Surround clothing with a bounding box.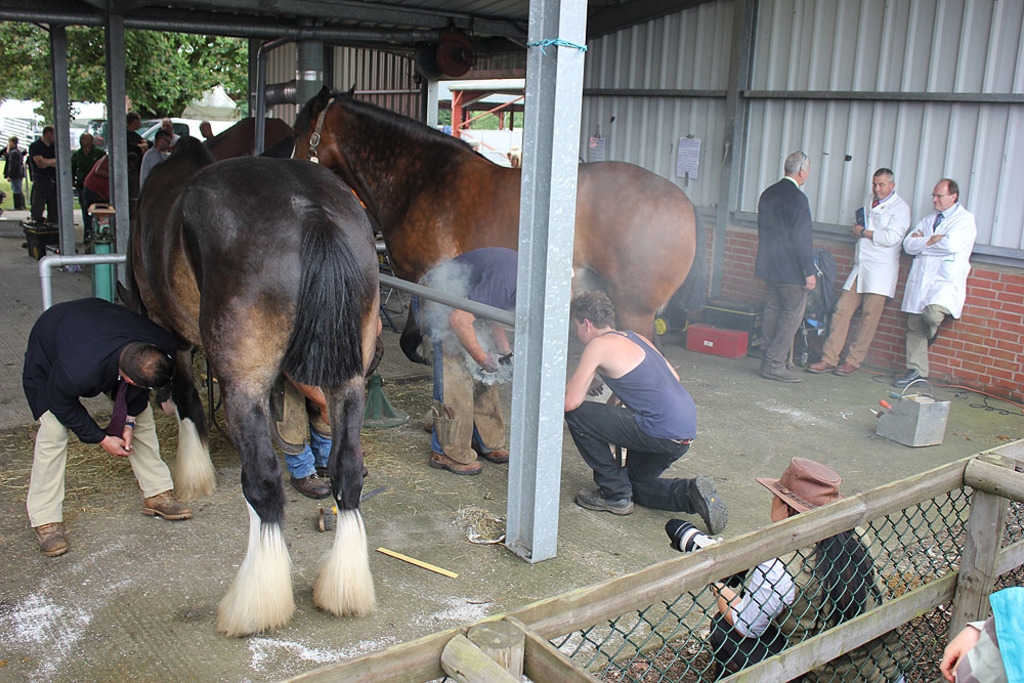
[30, 407, 67, 529].
